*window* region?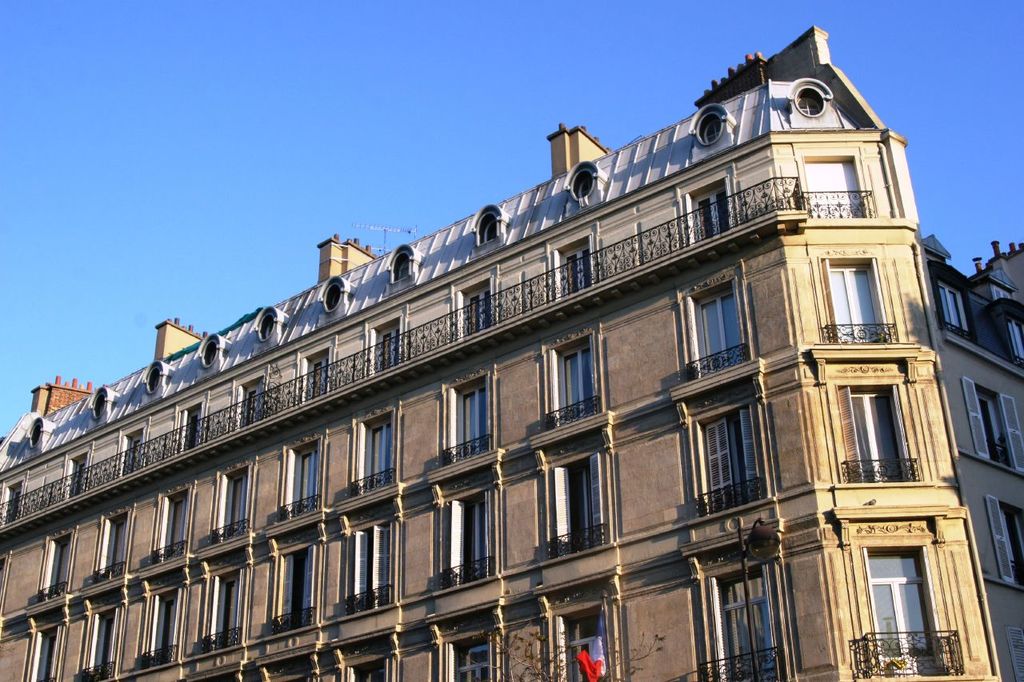
bbox(142, 365, 164, 392)
